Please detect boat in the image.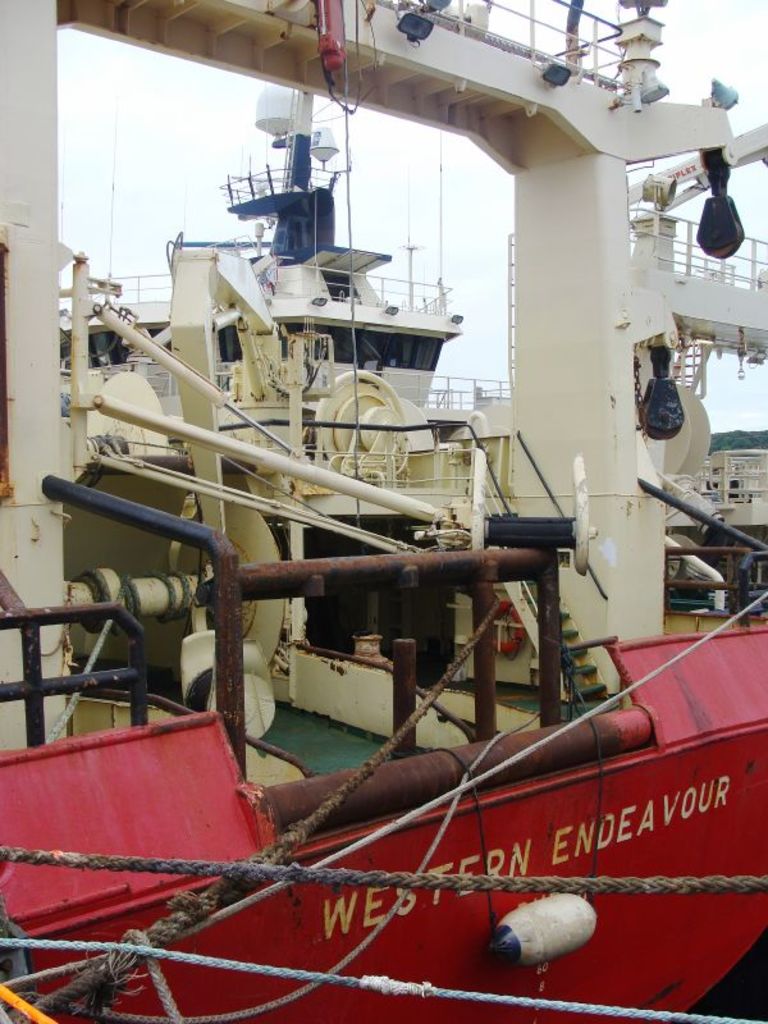
x1=0, y1=456, x2=767, y2=1023.
